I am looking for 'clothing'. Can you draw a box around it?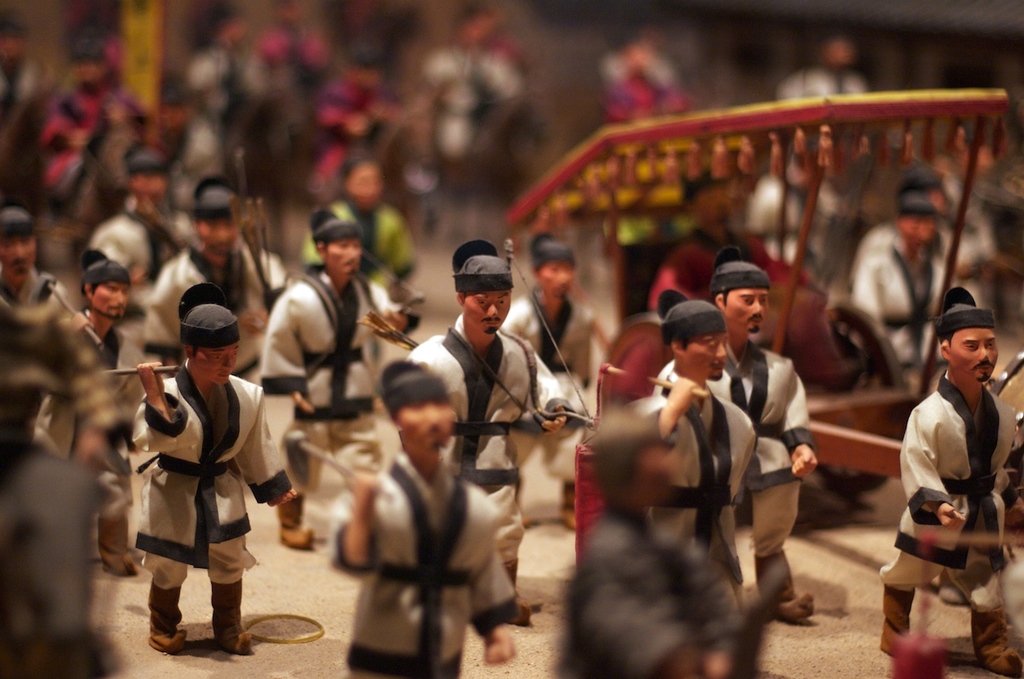
Sure, the bounding box is 405,307,582,566.
